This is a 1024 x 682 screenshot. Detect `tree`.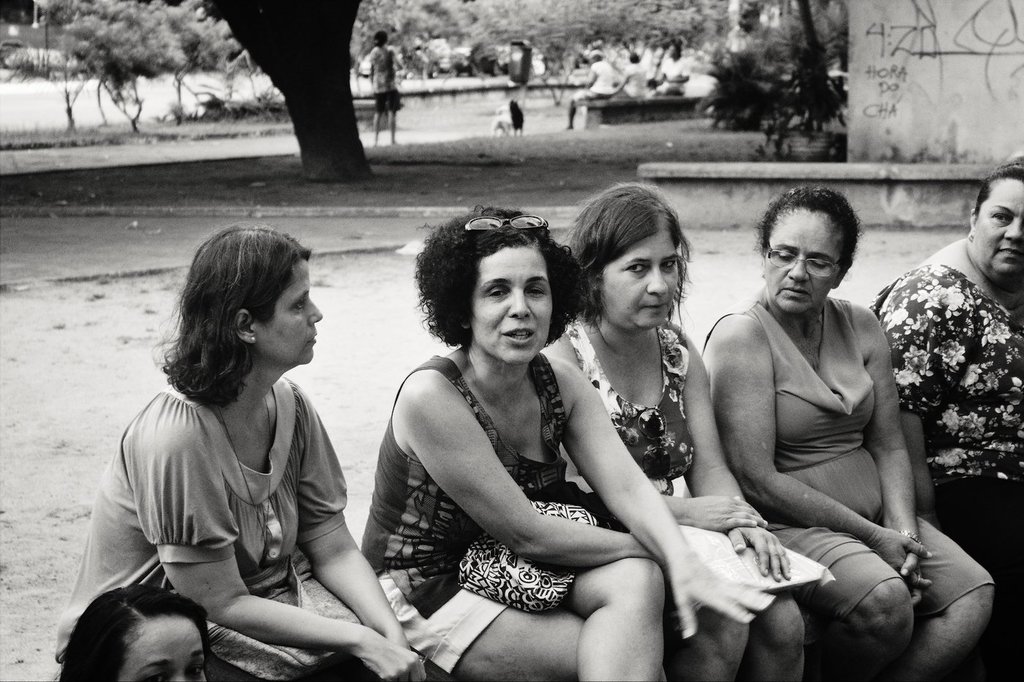
185, 0, 386, 185.
